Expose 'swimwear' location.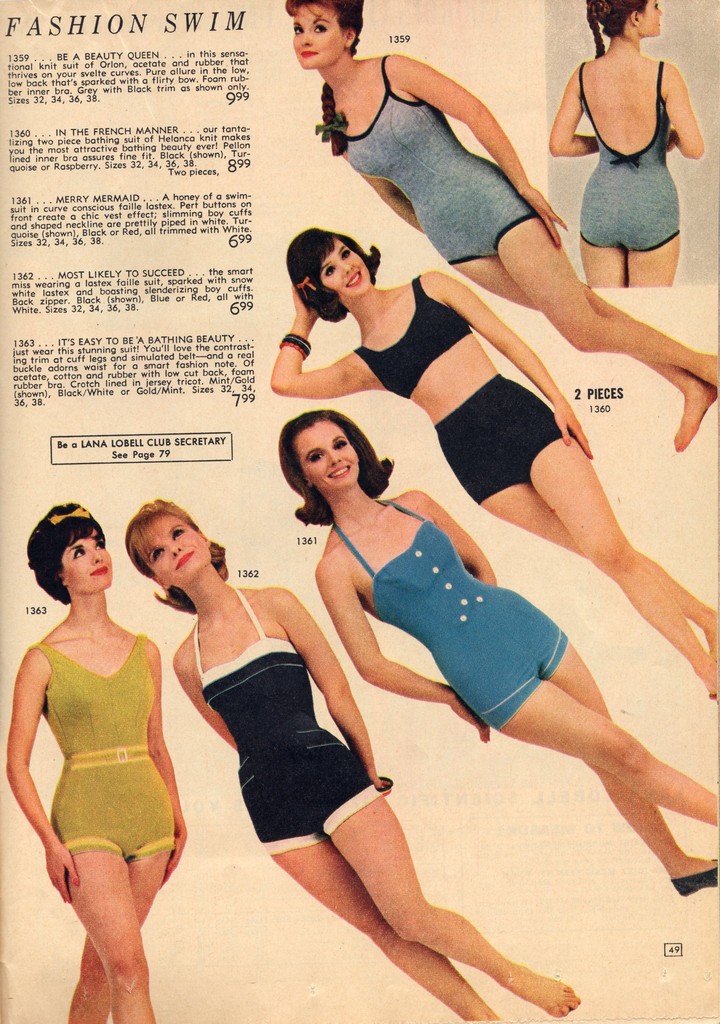
Exposed at (430, 369, 568, 503).
